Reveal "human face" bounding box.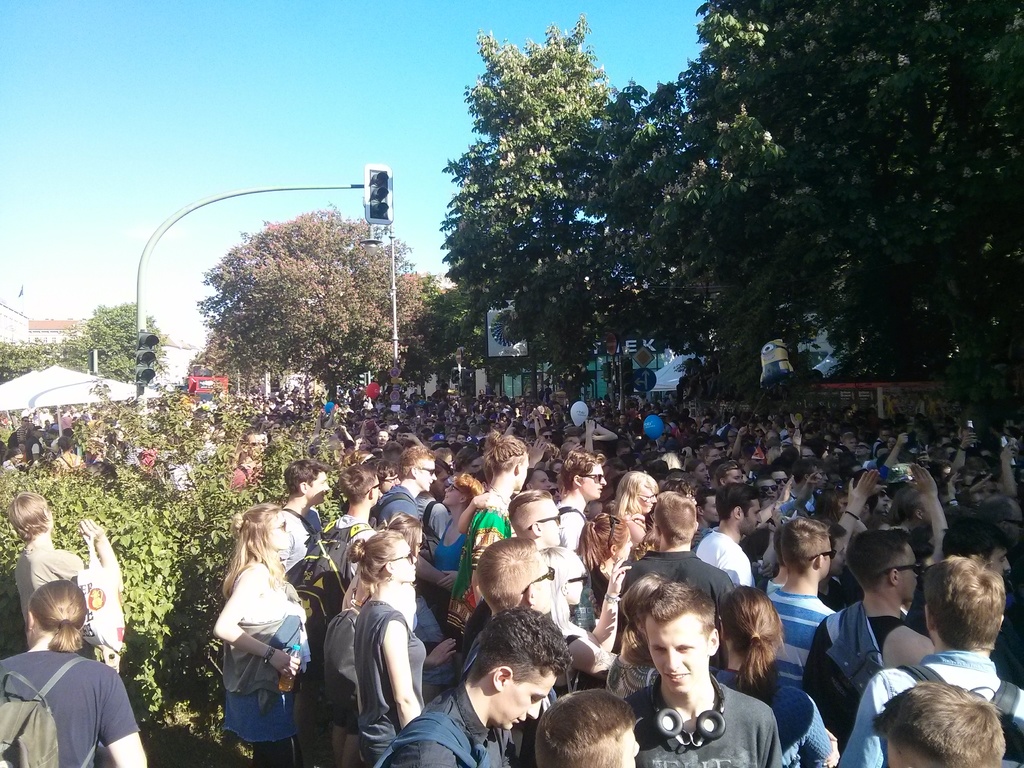
Revealed: (x1=739, y1=499, x2=760, y2=533).
